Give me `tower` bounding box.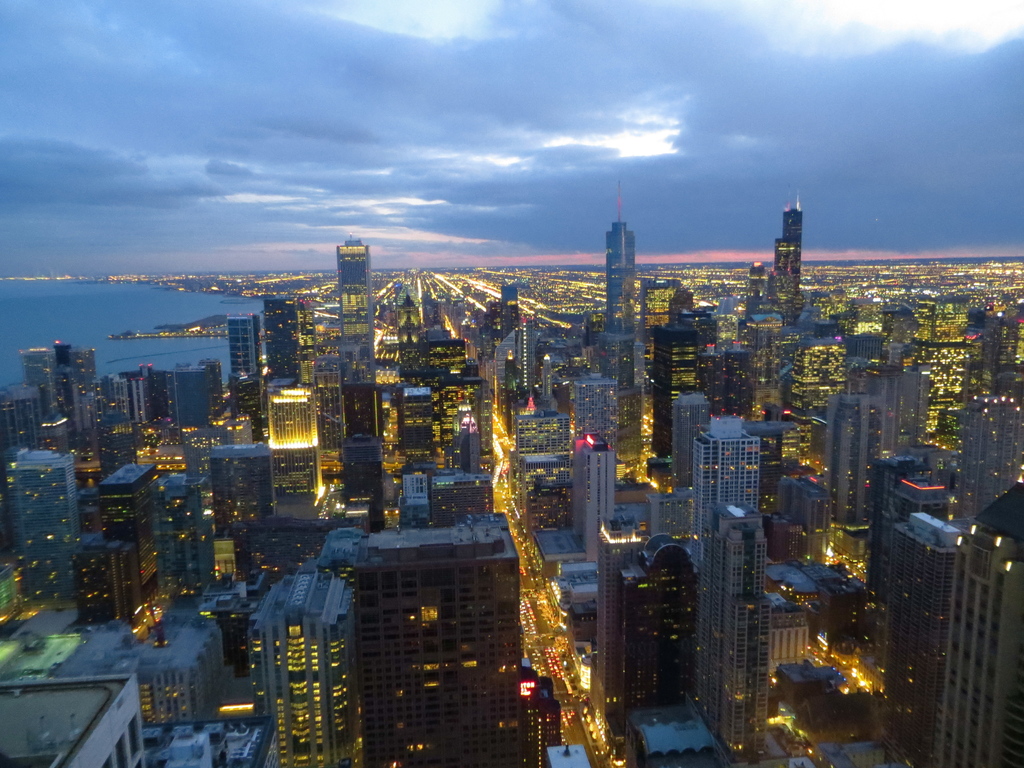
{"x1": 826, "y1": 395, "x2": 874, "y2": 535}.
